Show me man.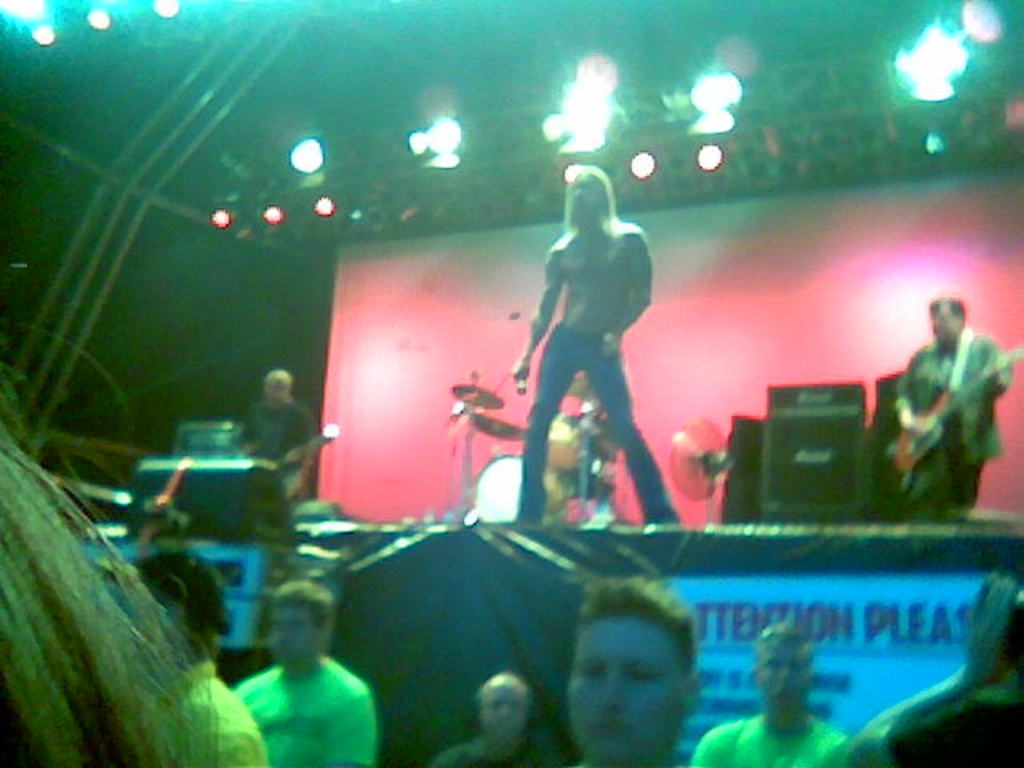
man is here: region(517, 162, 669, 526).
